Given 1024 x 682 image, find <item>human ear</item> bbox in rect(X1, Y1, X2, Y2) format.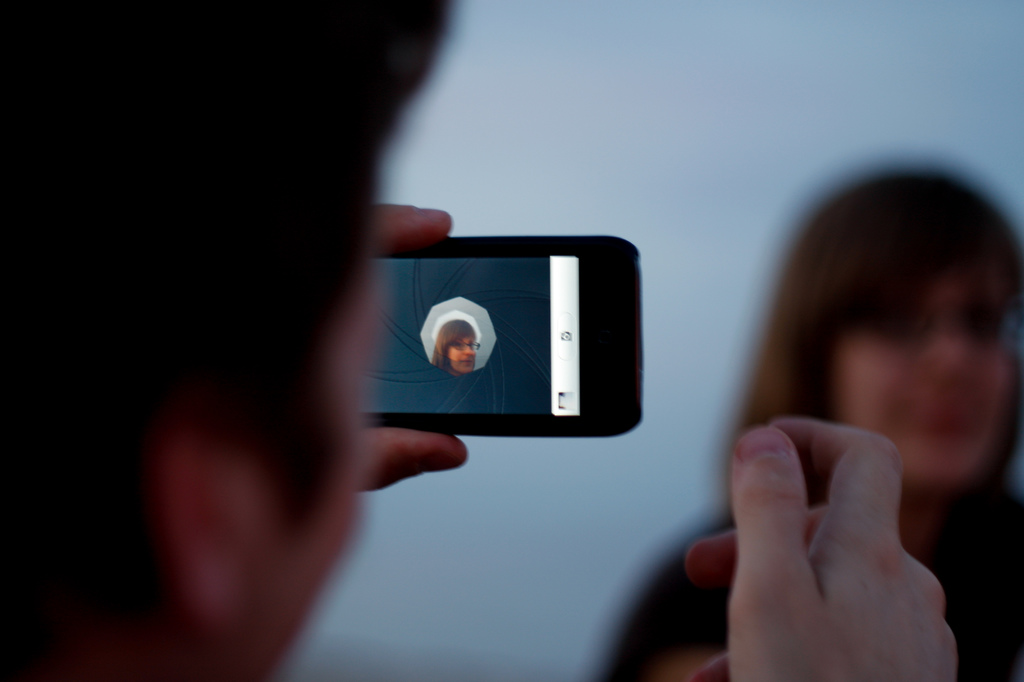
rect(164, 448, 264, 624).
